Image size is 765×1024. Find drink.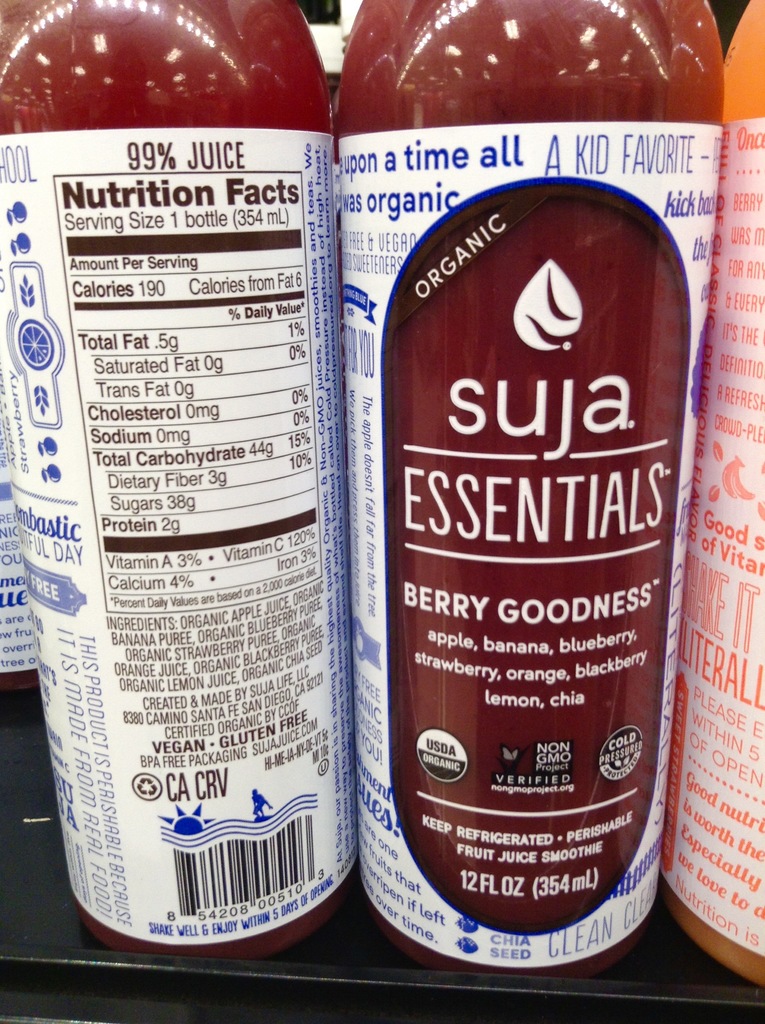
[350,45,711,1023].
